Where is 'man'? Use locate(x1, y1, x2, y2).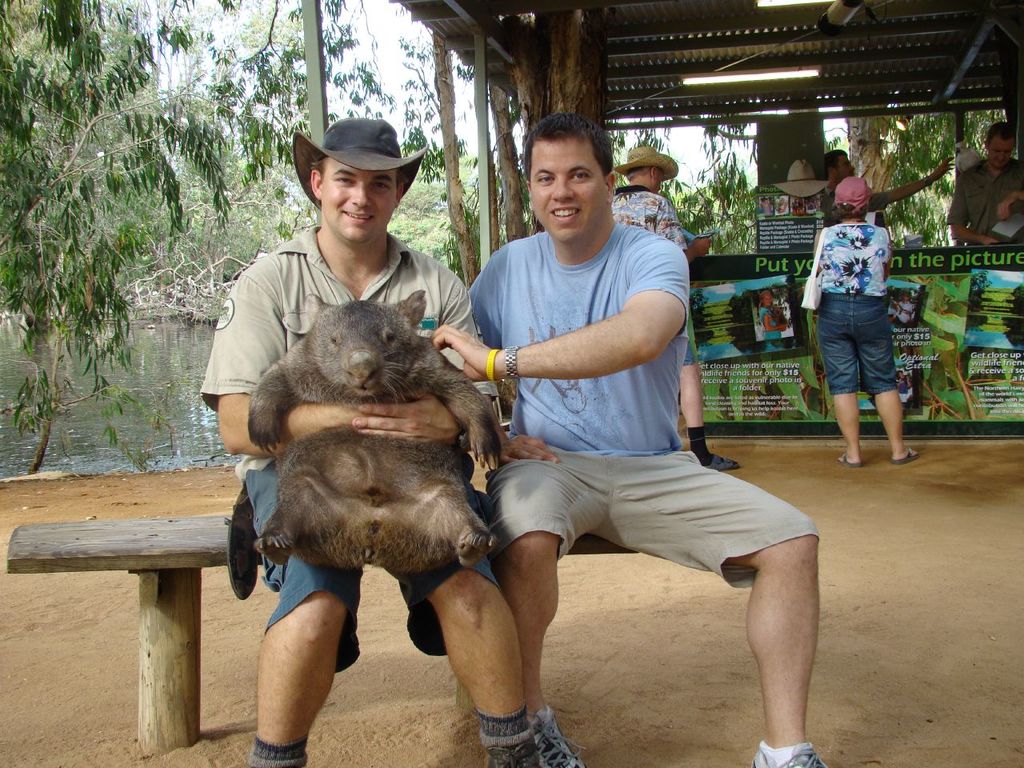
locate(194, 114, 545, 767).
